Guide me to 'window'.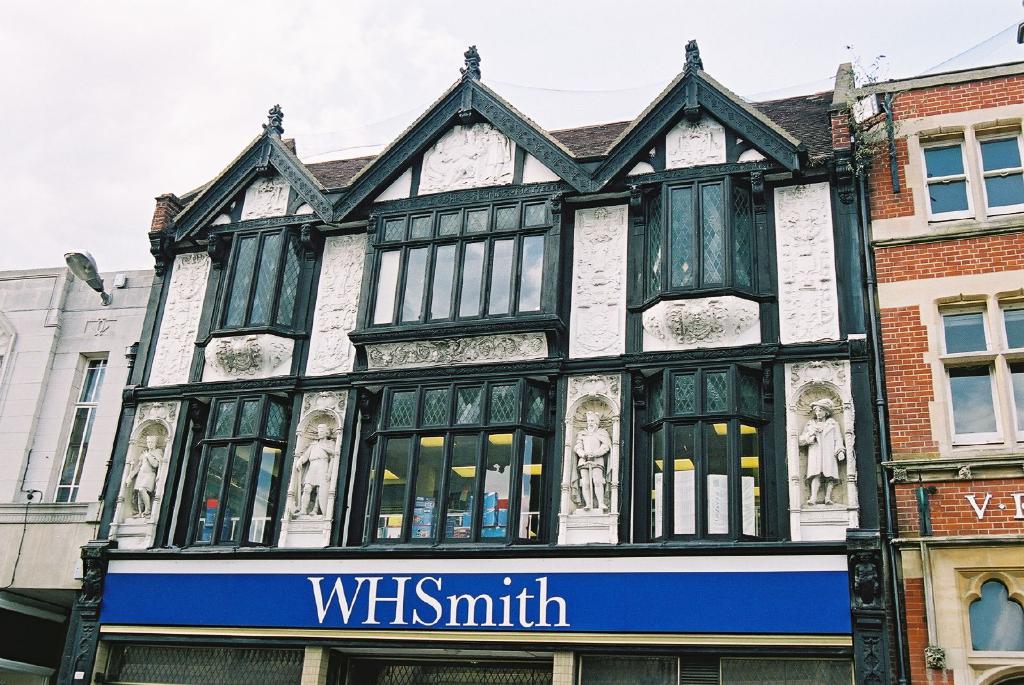
Guidance: (625,349,818,559).
